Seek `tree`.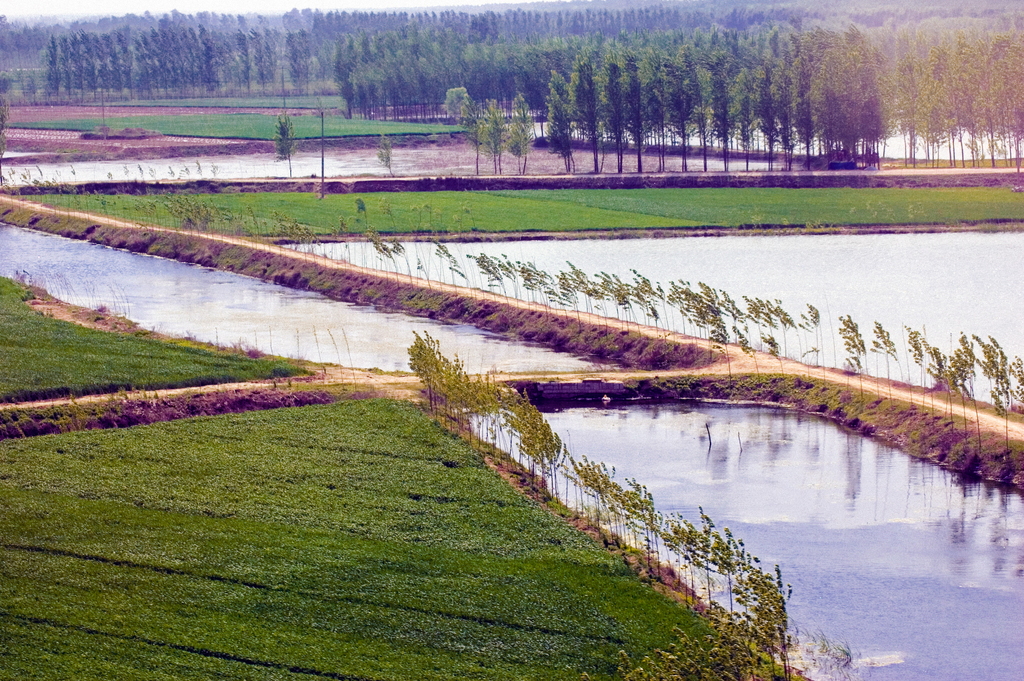
[left=398, top=13, right=432, bottom=35].
